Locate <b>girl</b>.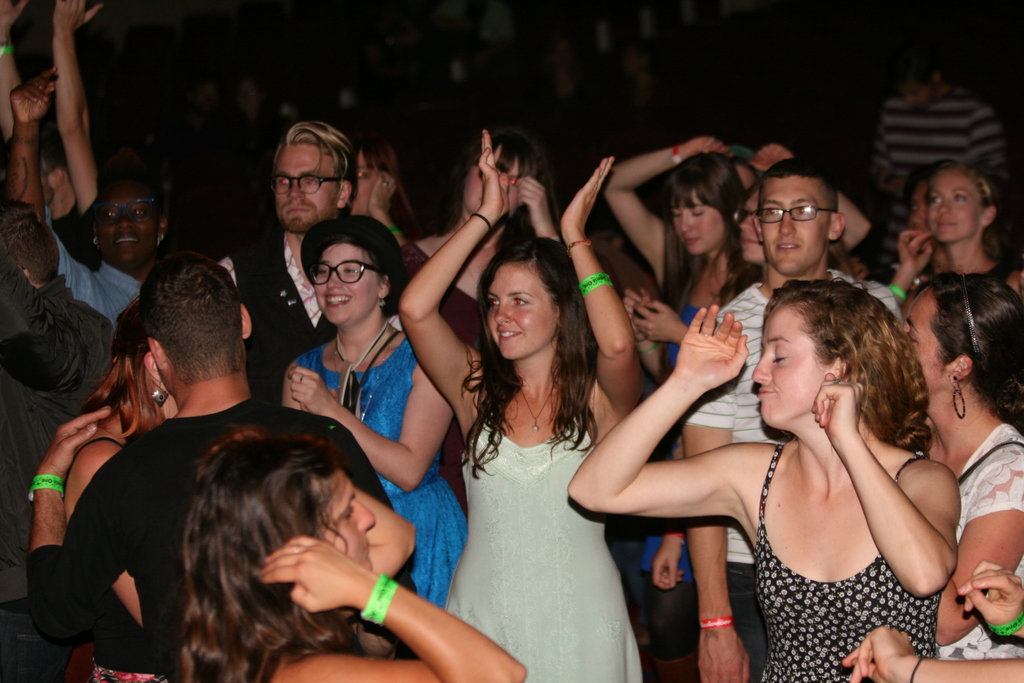
Bounding box: {"left": 401, "top": 129, "right": 642, "bottom": 682}.
